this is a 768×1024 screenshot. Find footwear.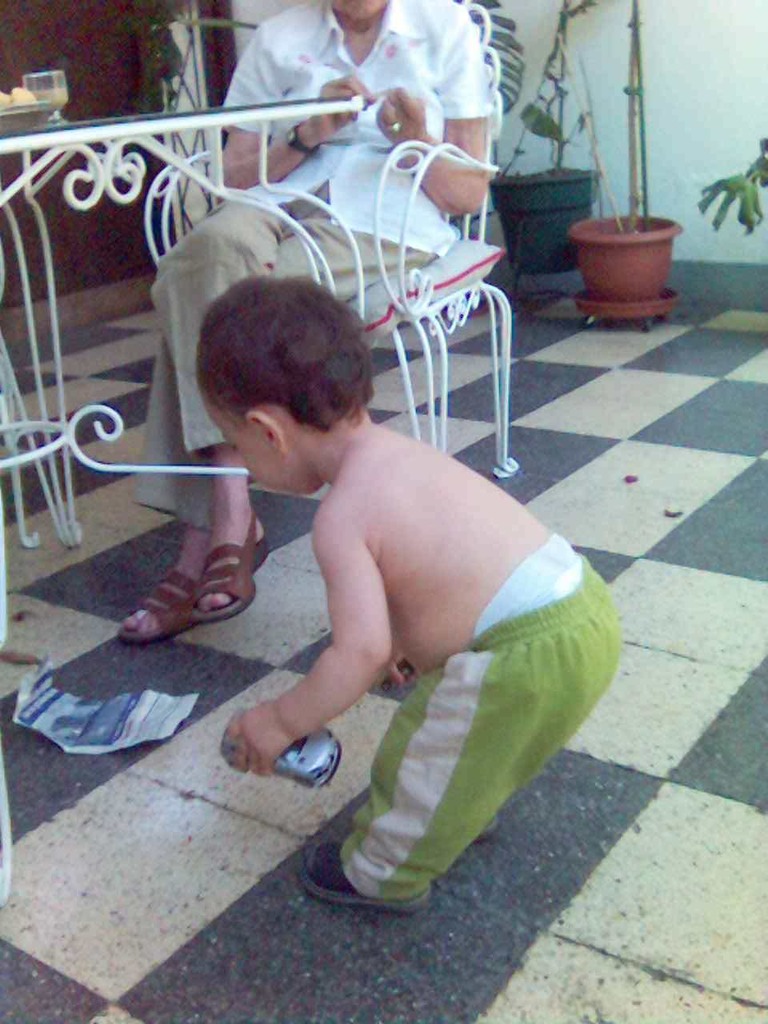
Bounding box: box(114, 568, 198, 653).
